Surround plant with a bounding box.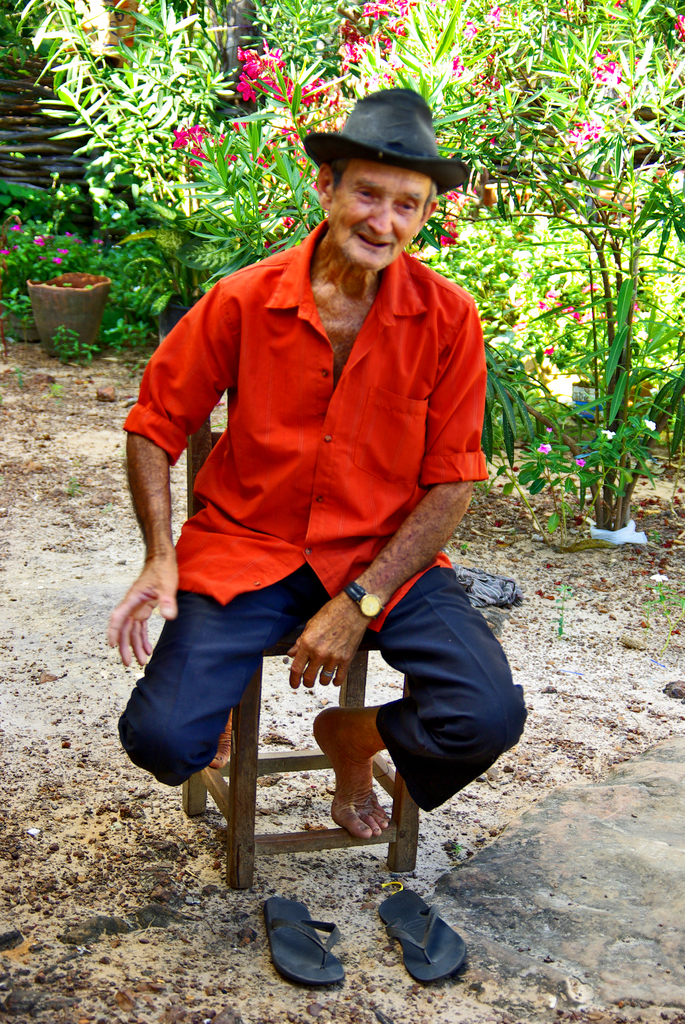
[left=0, top=0, right=684, bottom=665].
